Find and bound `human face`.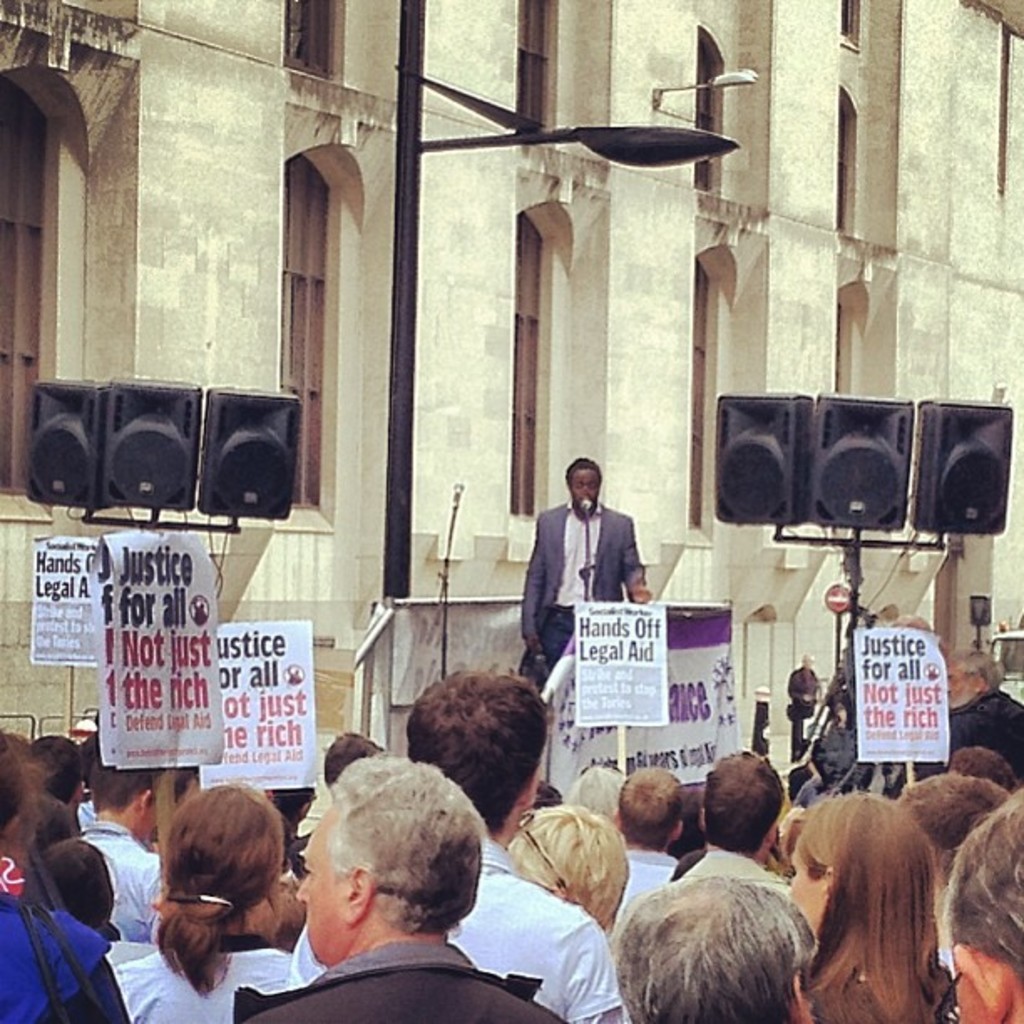
Bound: (571,467,602,512).
